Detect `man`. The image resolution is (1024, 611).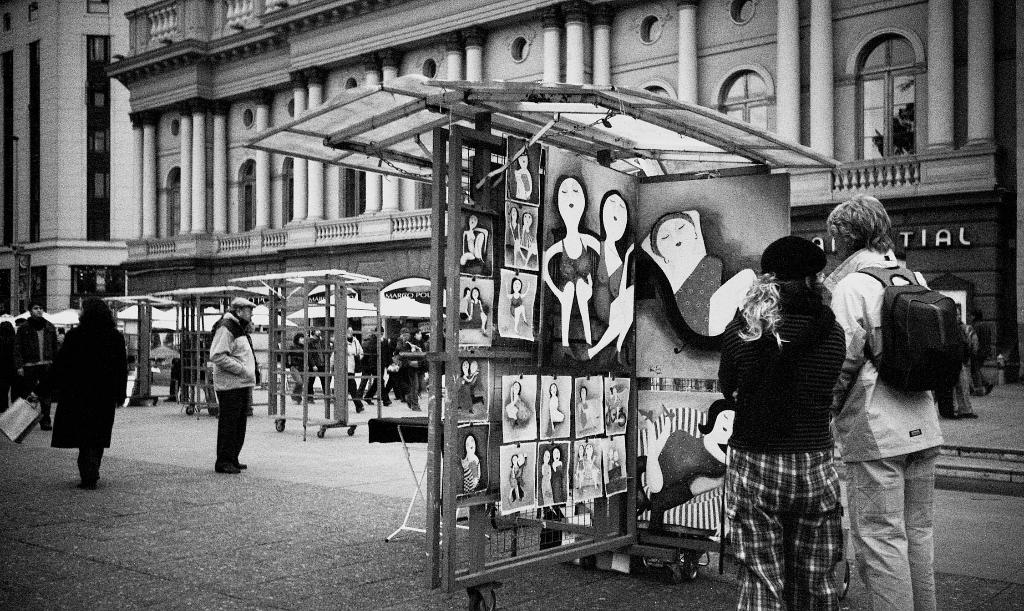
bbox=[822, 193, 940, 610].
